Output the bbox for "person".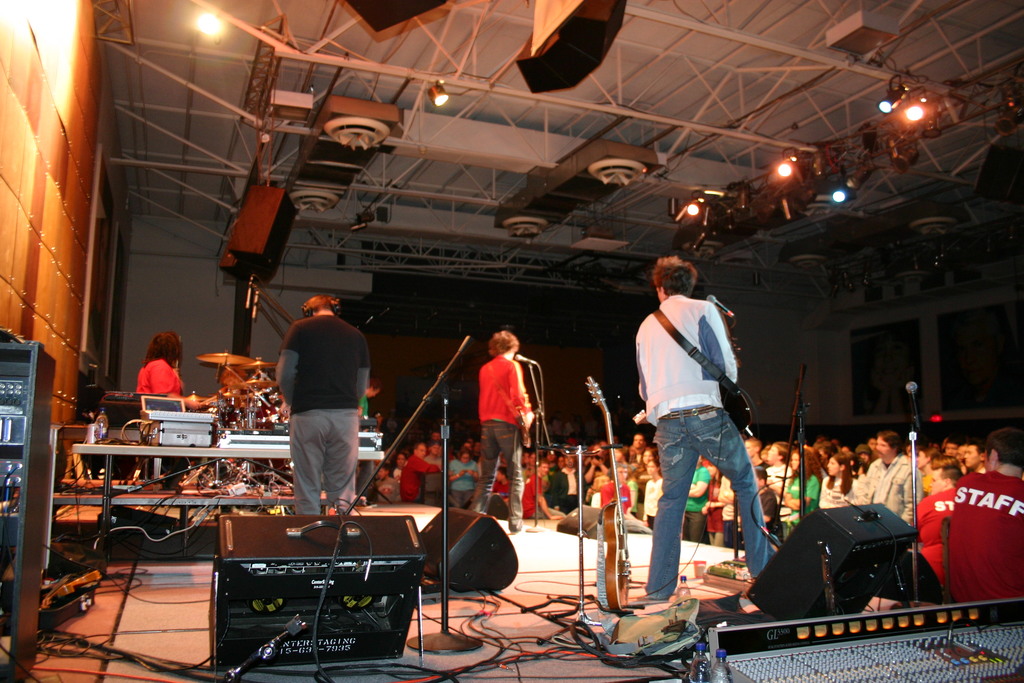
{"left": 634, "top": 256, "right": 771, "bottom": 598}.
